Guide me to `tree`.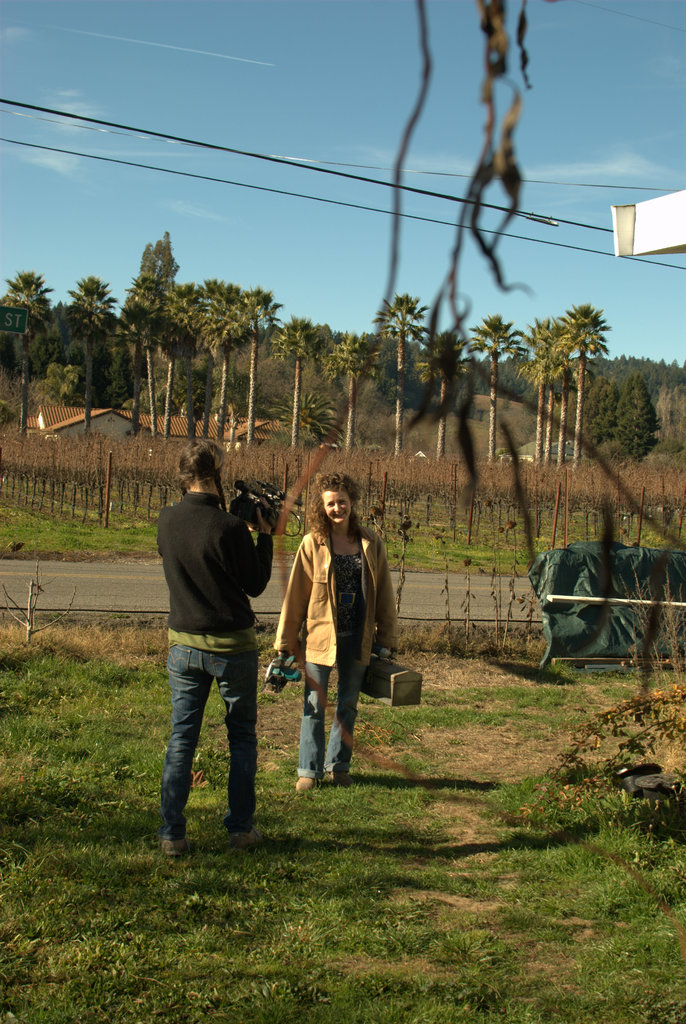
Guidance: box=[0, 265, 57, 441].
